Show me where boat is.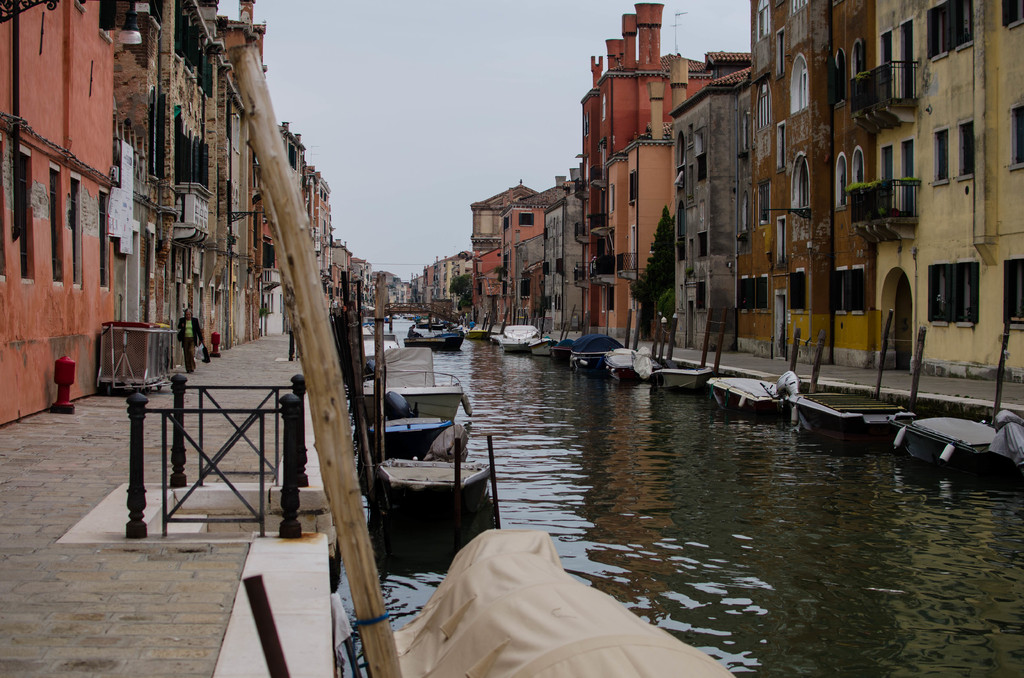
boat is at [896,412,1000,462].
